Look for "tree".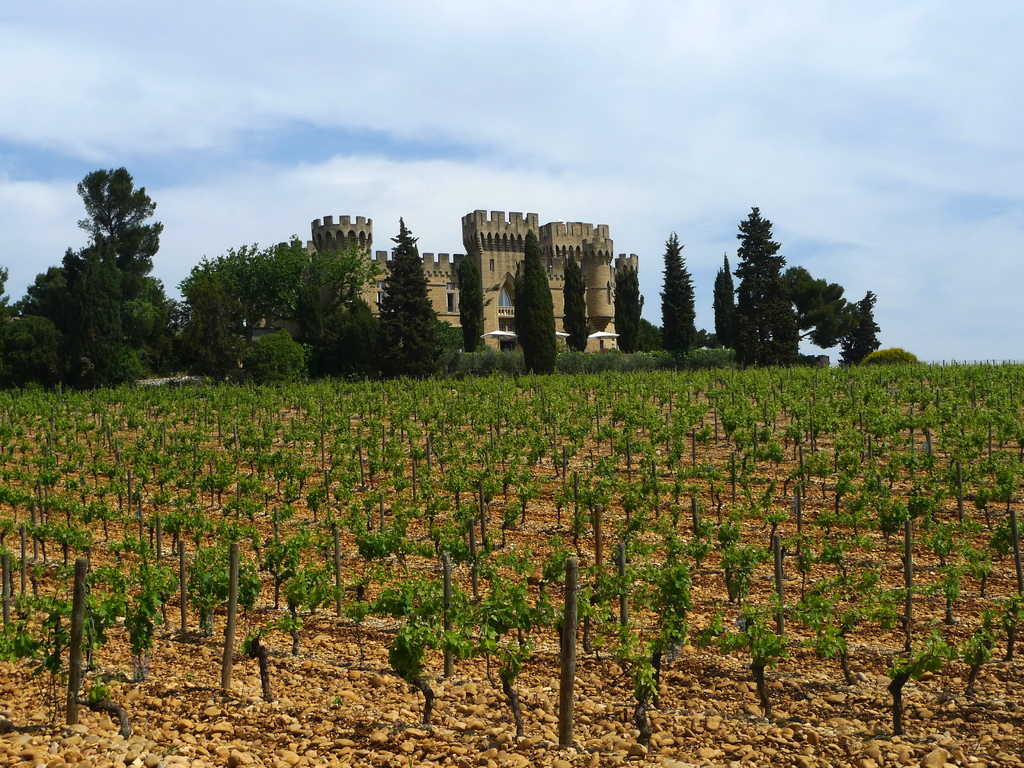
Found: region(227, 236, 329, 371).
